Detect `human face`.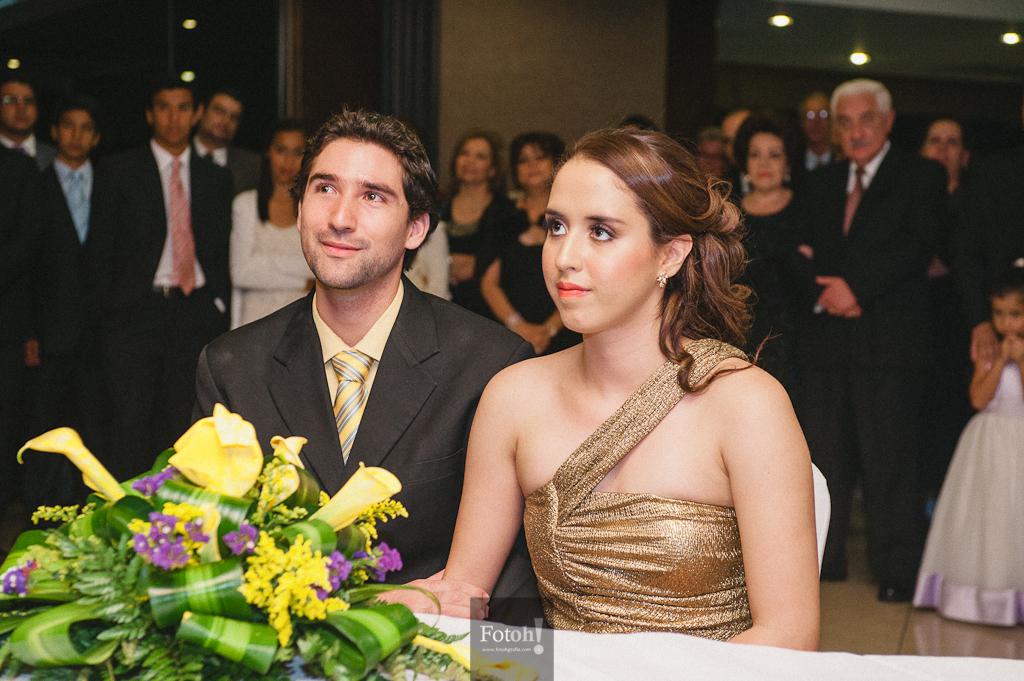
Detected at (61, 107, 97, 158).
